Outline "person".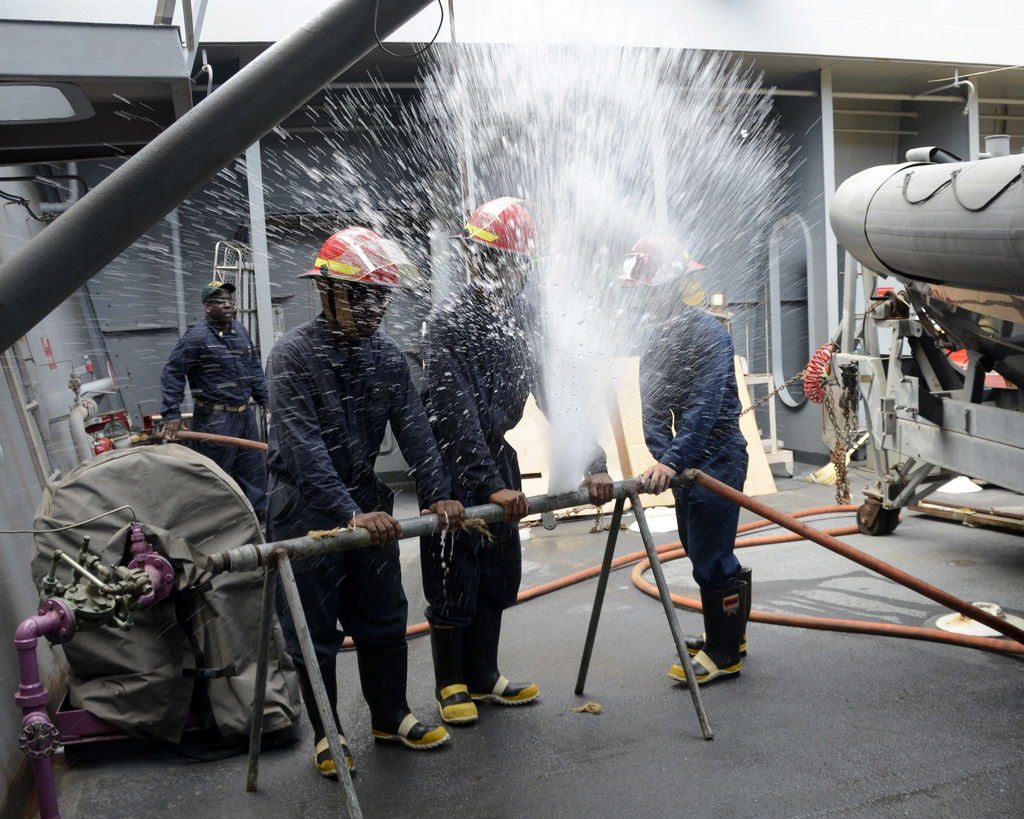
Outline: Rect(147, 287, 301, 568).
